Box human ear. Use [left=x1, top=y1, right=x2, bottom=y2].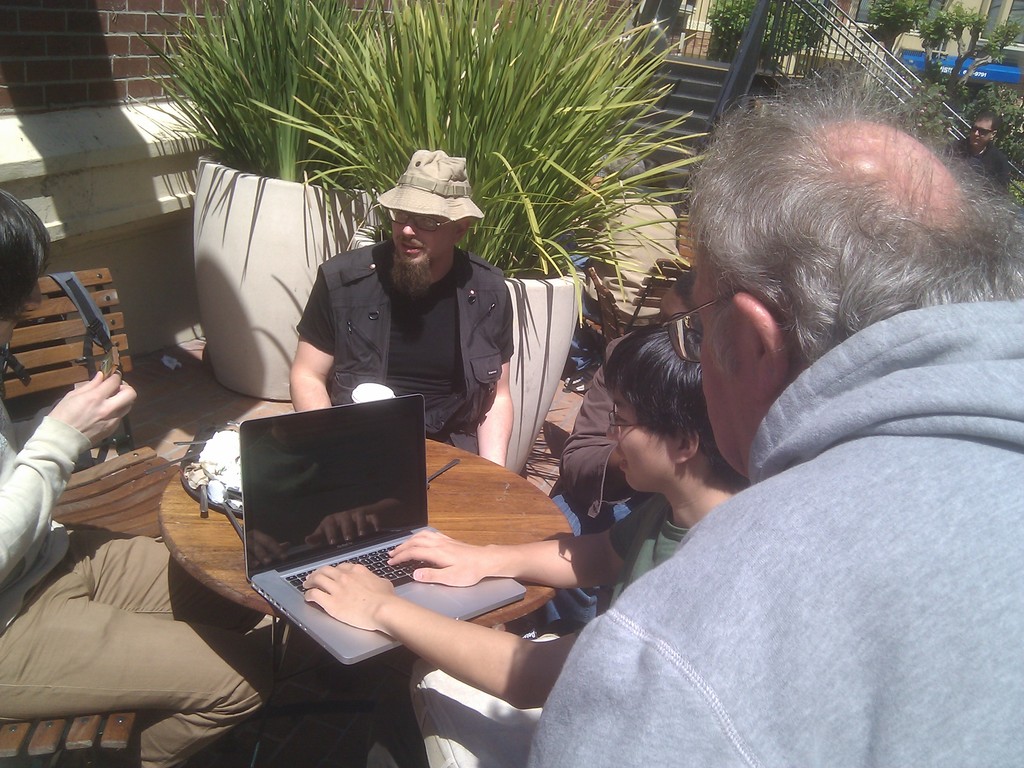
[left=456, top=217, right=479, bottom=240].
